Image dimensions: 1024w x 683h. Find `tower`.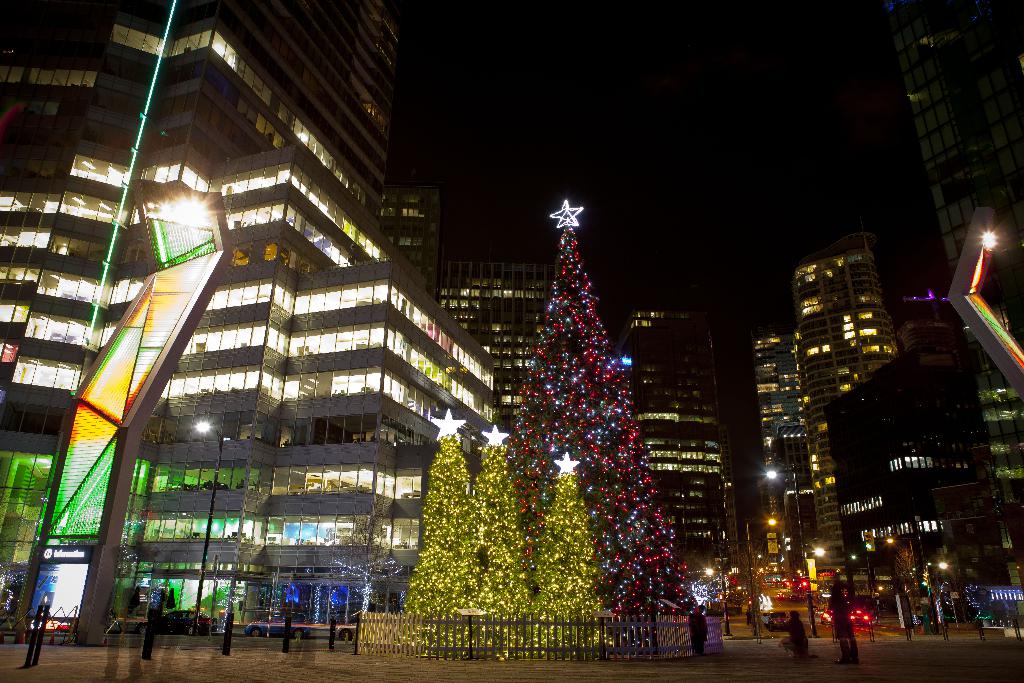
BBox(621, 295, 730, 549).
